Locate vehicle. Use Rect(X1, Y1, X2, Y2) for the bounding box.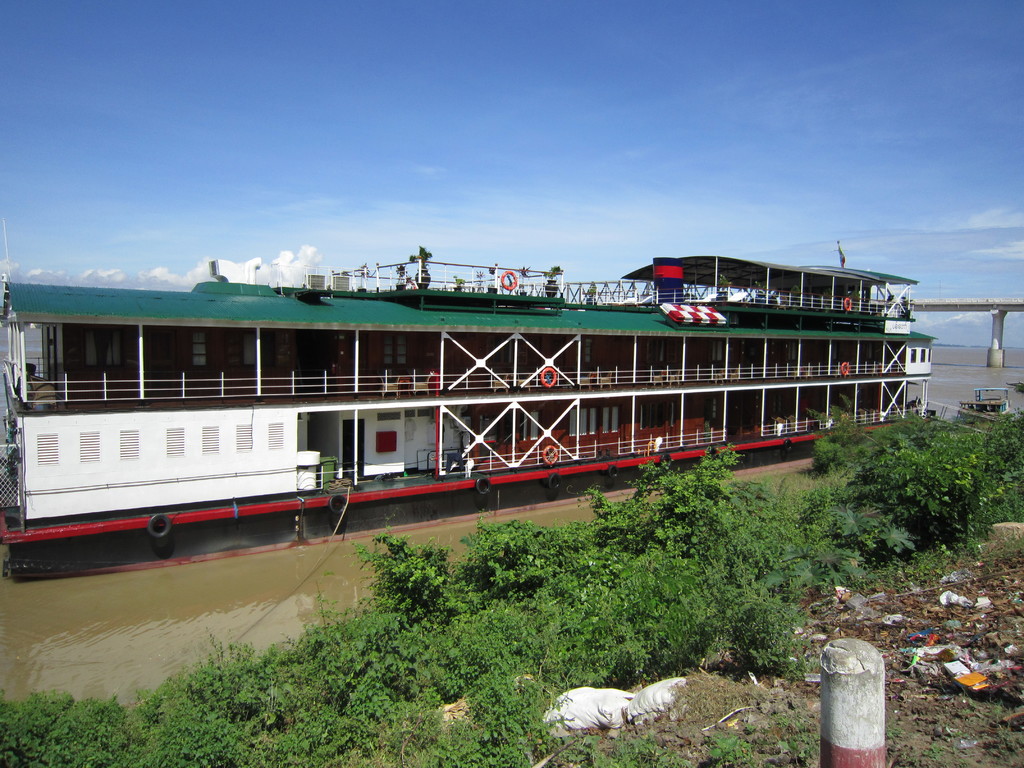
Rect(959, 389, 1021, 426).
